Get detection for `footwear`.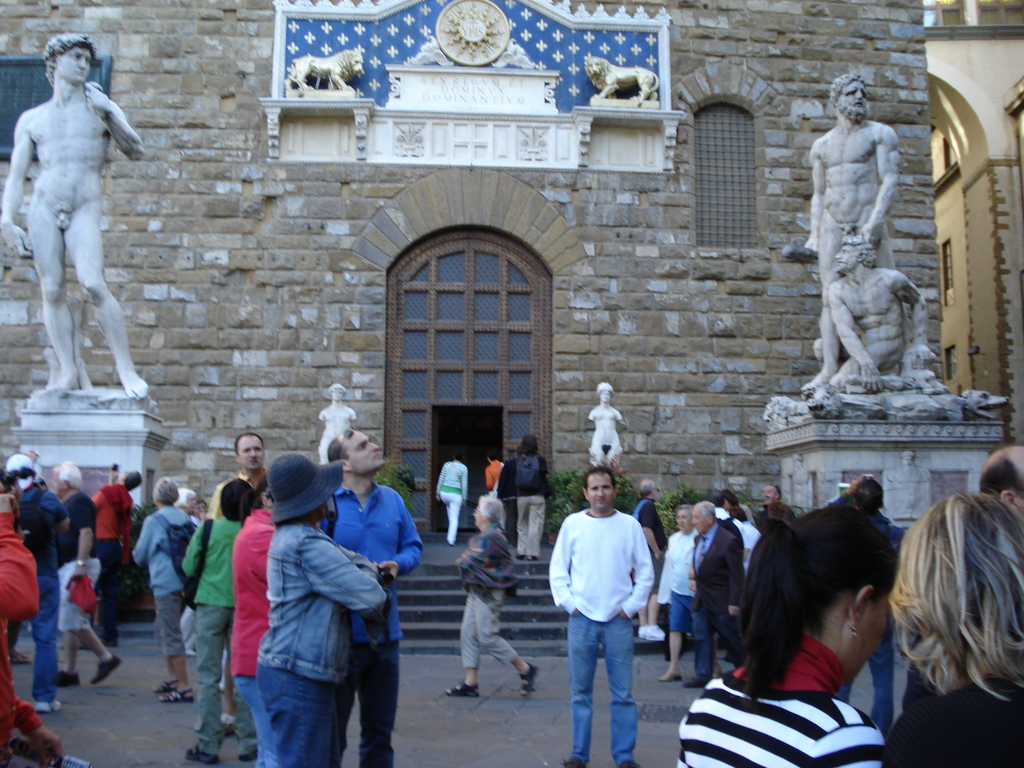
Detection: x1=683 y1=675 x2=710 y2=687.
